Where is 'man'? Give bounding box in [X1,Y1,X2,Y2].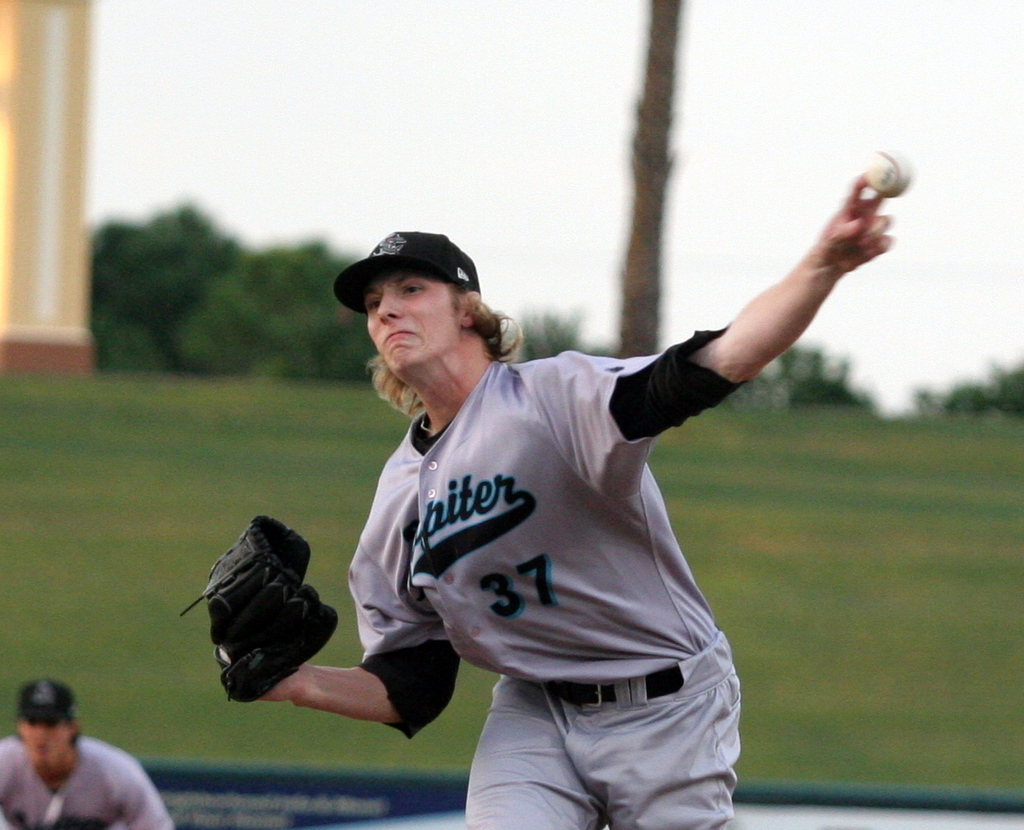
[199,168,929,829].
